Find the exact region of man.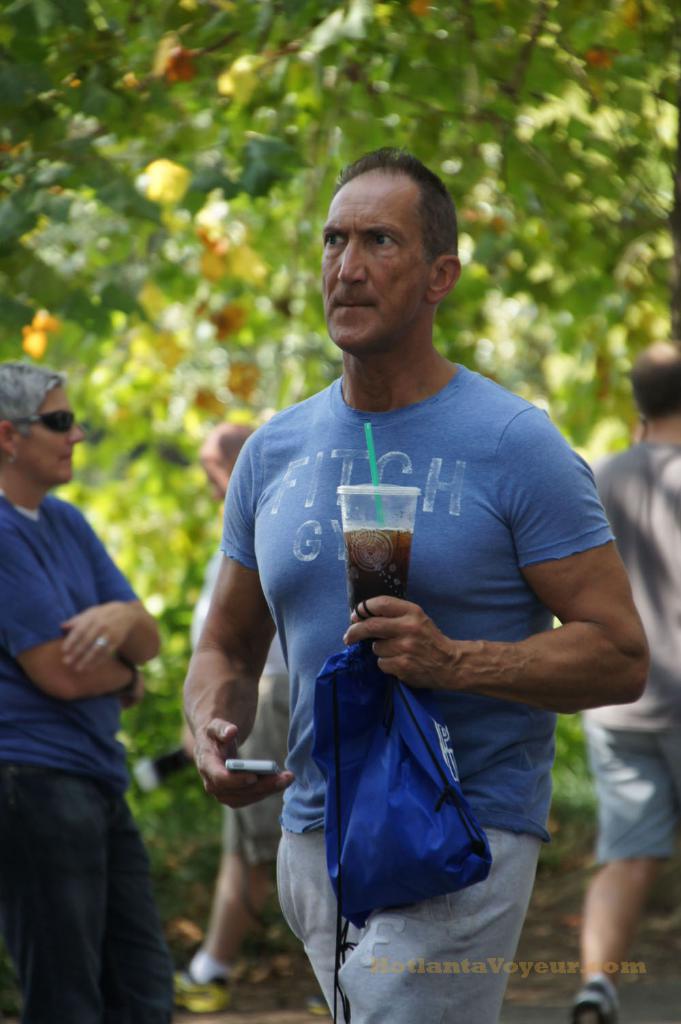
Exact region: crop(560, 337, 680, 1023).
